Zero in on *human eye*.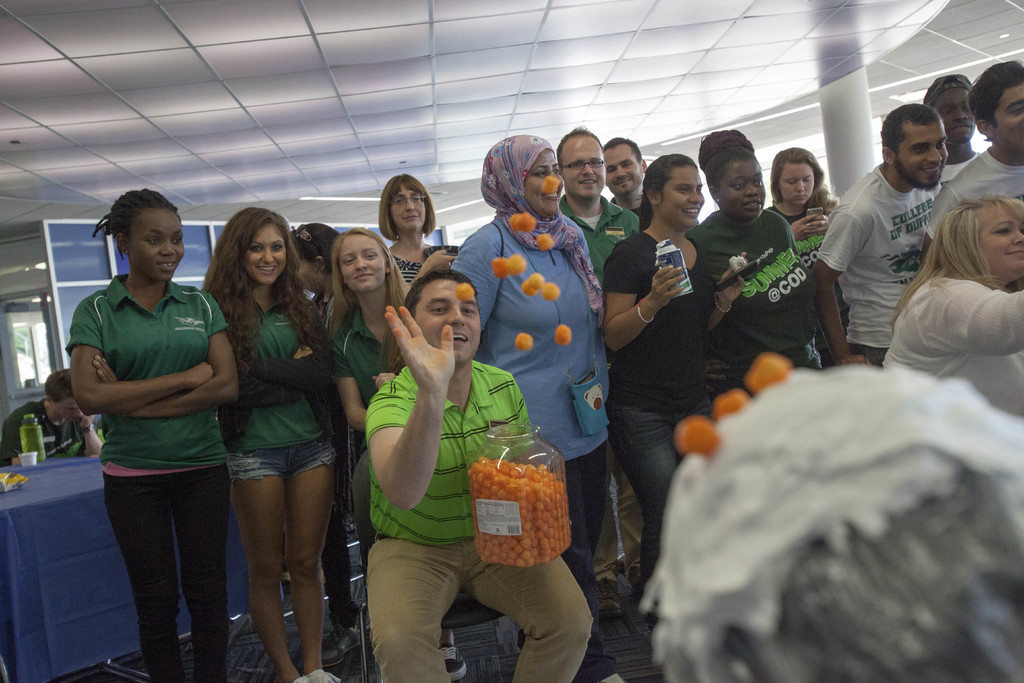
Zeroed in: (x1=144, y1=236, x2=157, y2=251).
